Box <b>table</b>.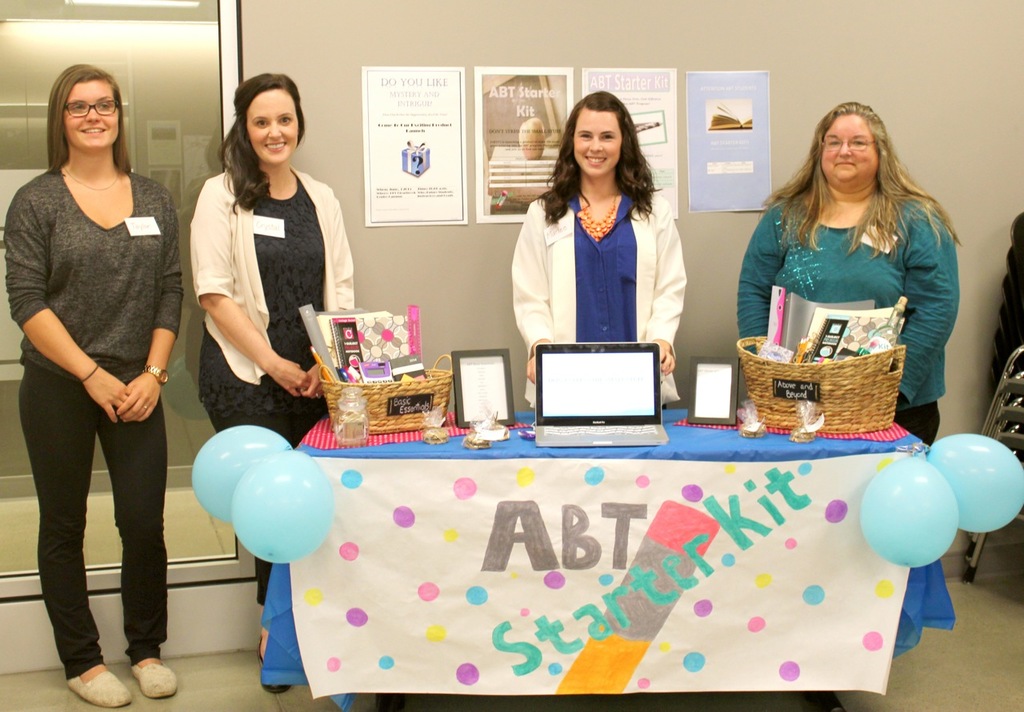
(left=263, top=402, right=951, bottom=711).
